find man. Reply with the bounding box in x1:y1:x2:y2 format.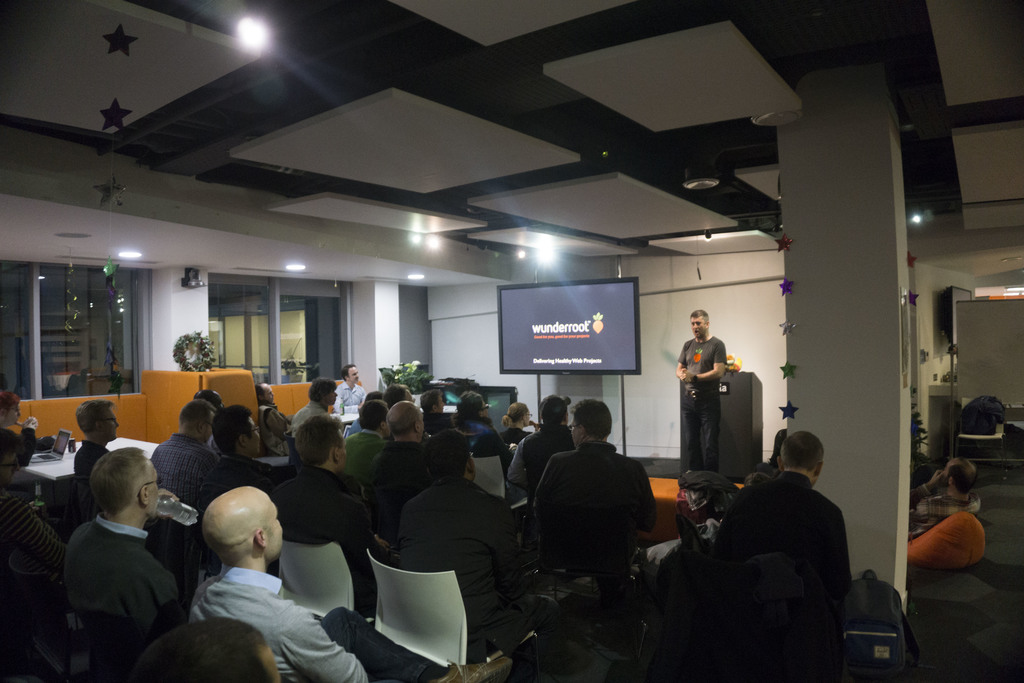
138:609:280:682.
